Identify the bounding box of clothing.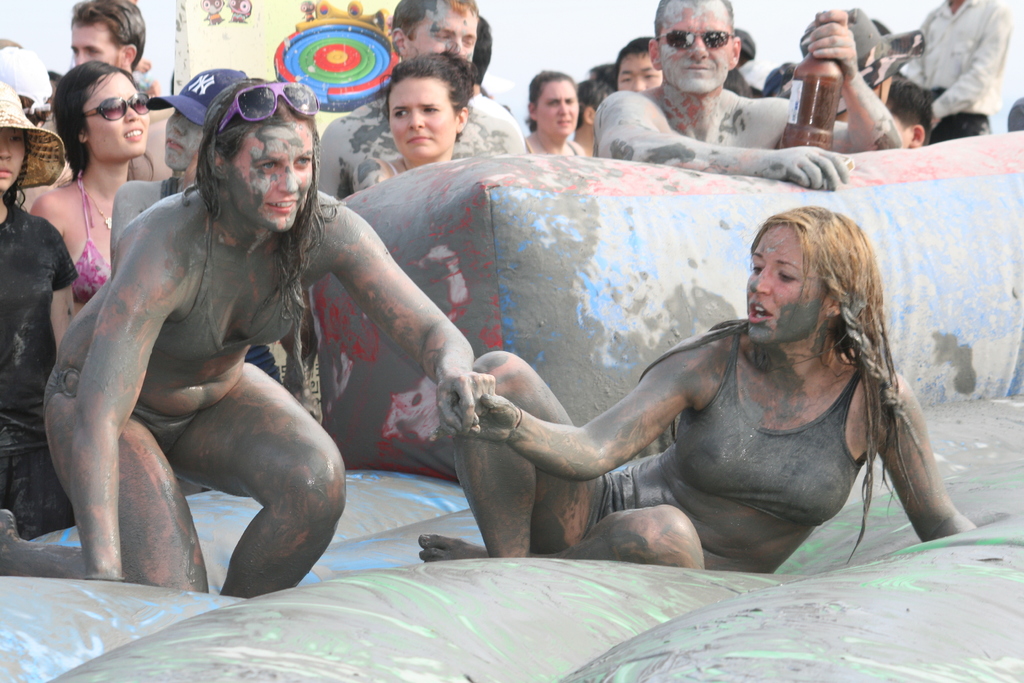
<box>68,169,127,308</box>.
